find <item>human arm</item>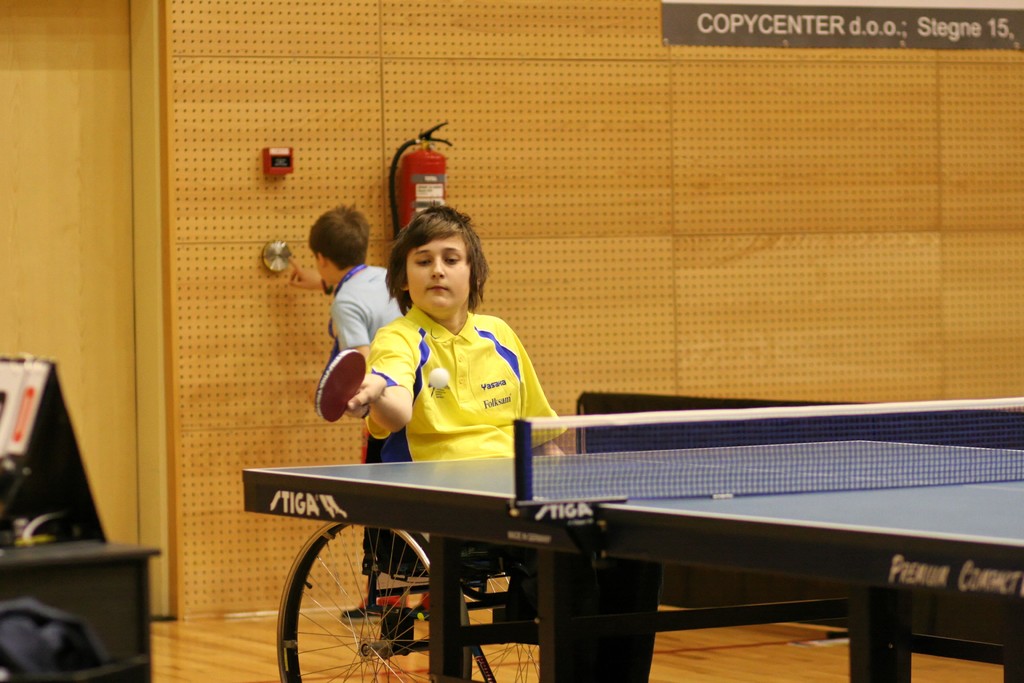
x1=516, y1=340, x2=573, y2=457
